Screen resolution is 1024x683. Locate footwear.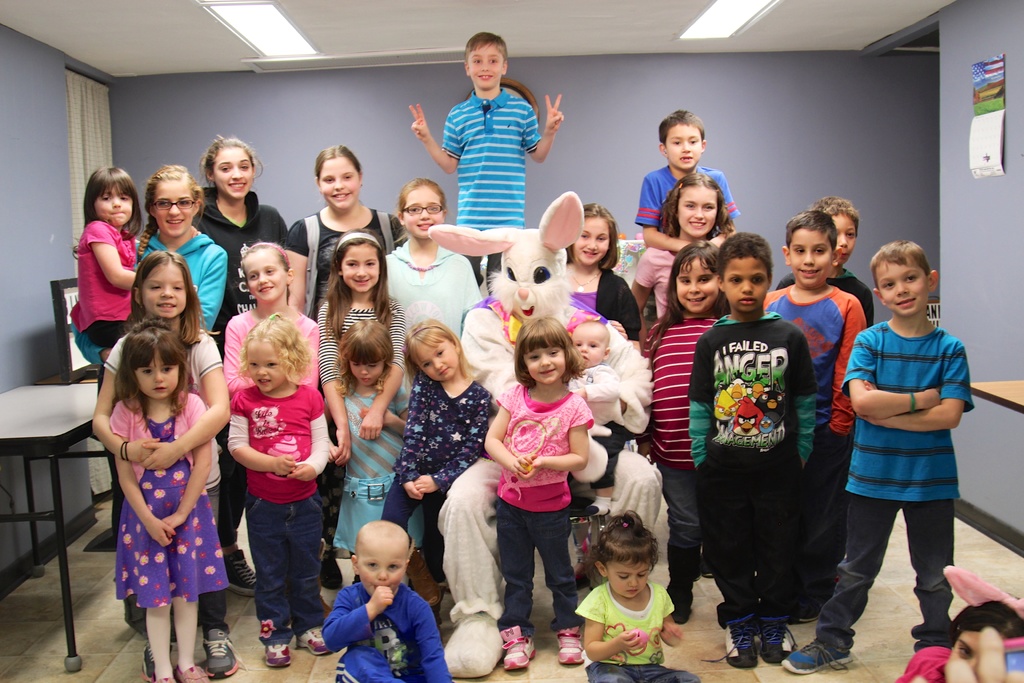
(left=753, top=620, right=801, bottom=664).
